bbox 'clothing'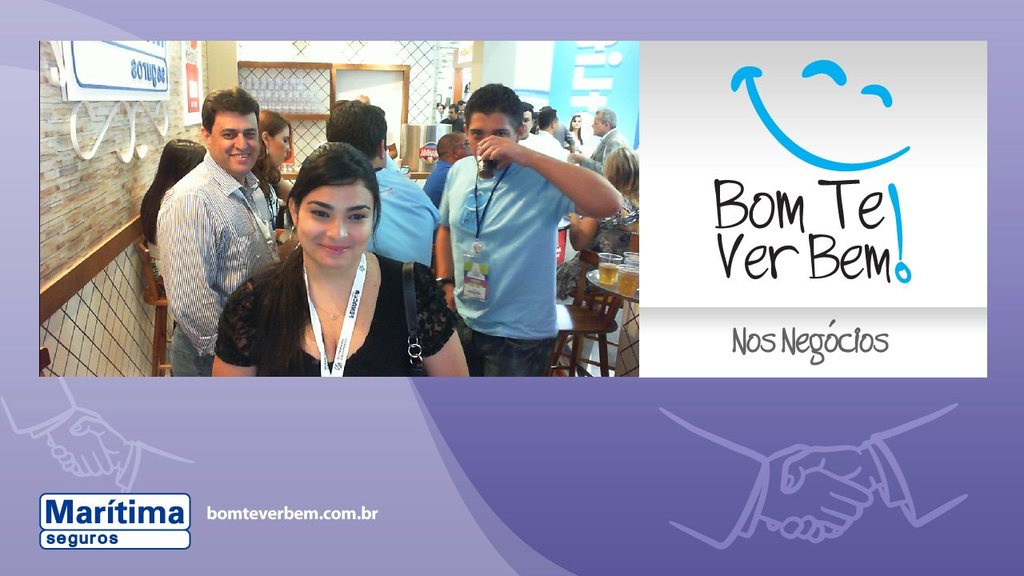
box=[137, 116, 278, 353]
